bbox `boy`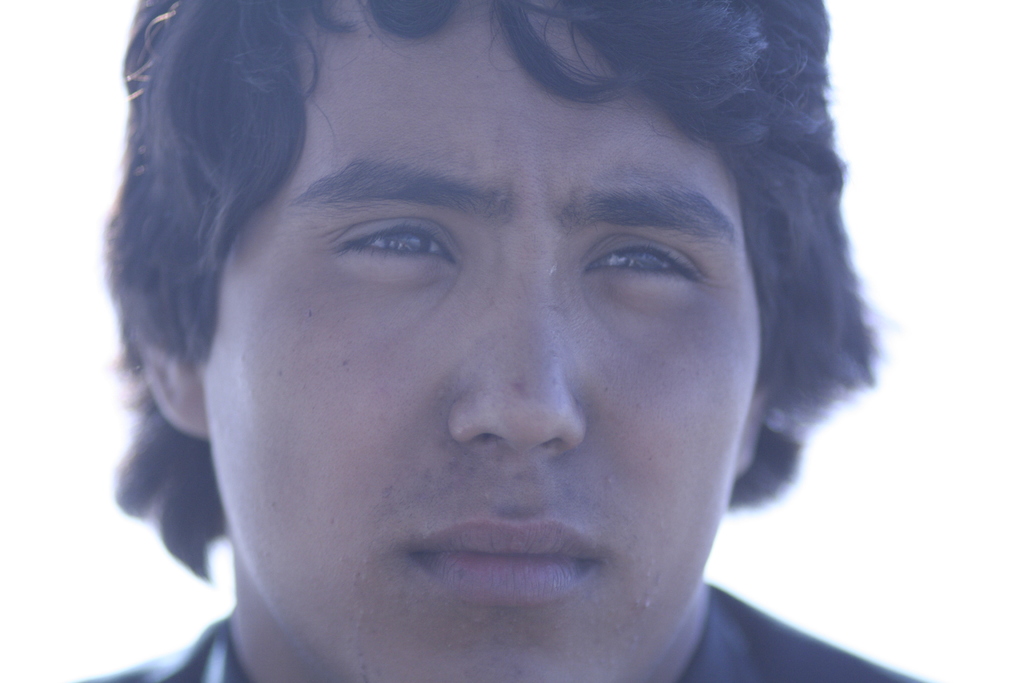
bbox(55, 0, 951, 682)
